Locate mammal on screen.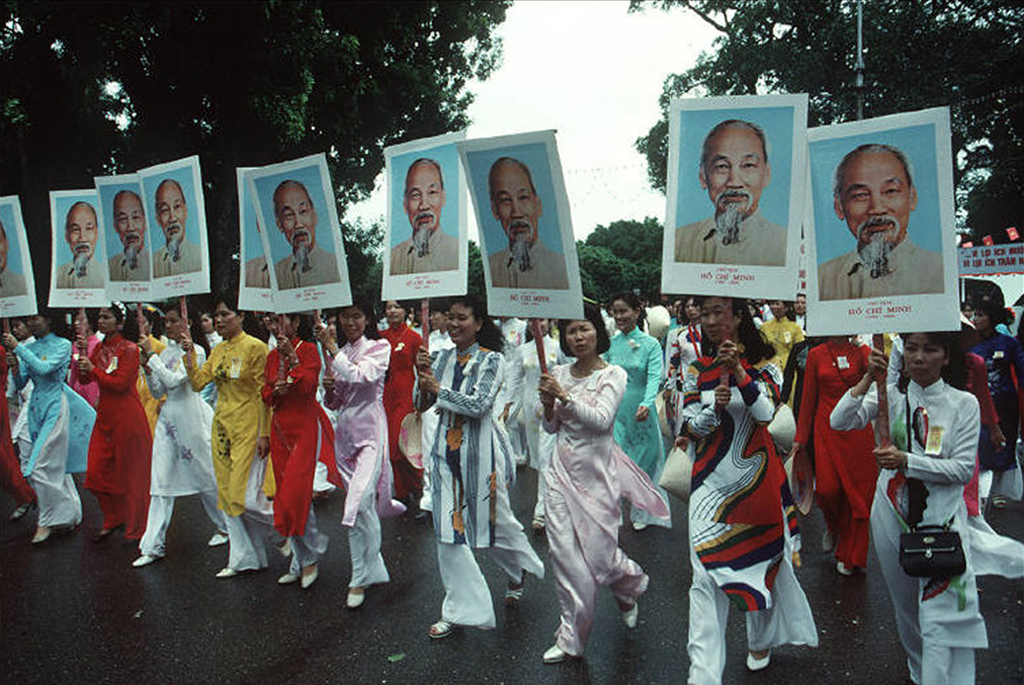
On screen at box(57, 200, 107, 286).
